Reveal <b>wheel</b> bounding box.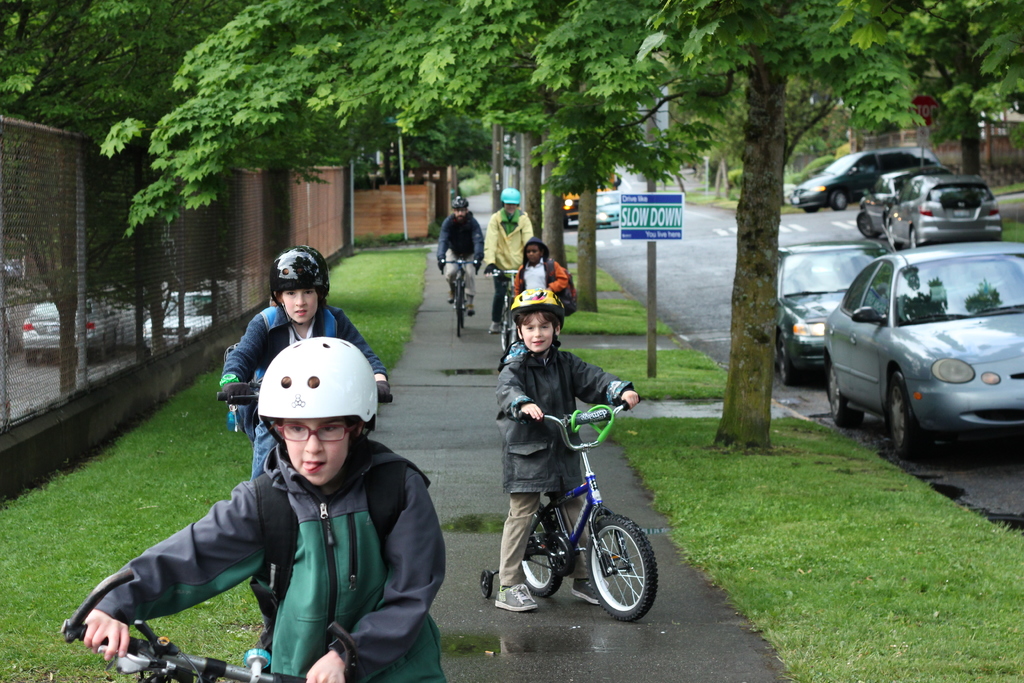
Revealed: bbox=(476, 570, 493, 604).
